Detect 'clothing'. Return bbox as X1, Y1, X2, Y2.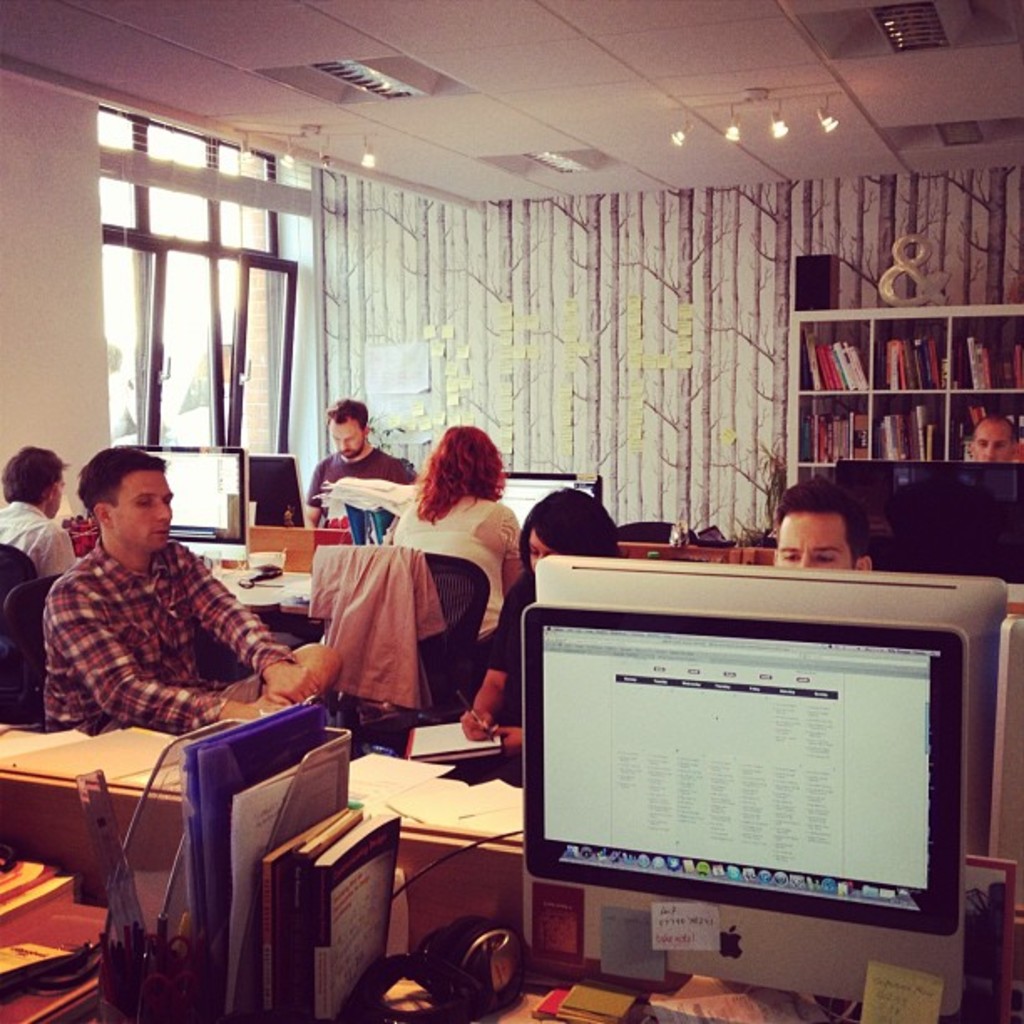
310, 547, 450, 708.
